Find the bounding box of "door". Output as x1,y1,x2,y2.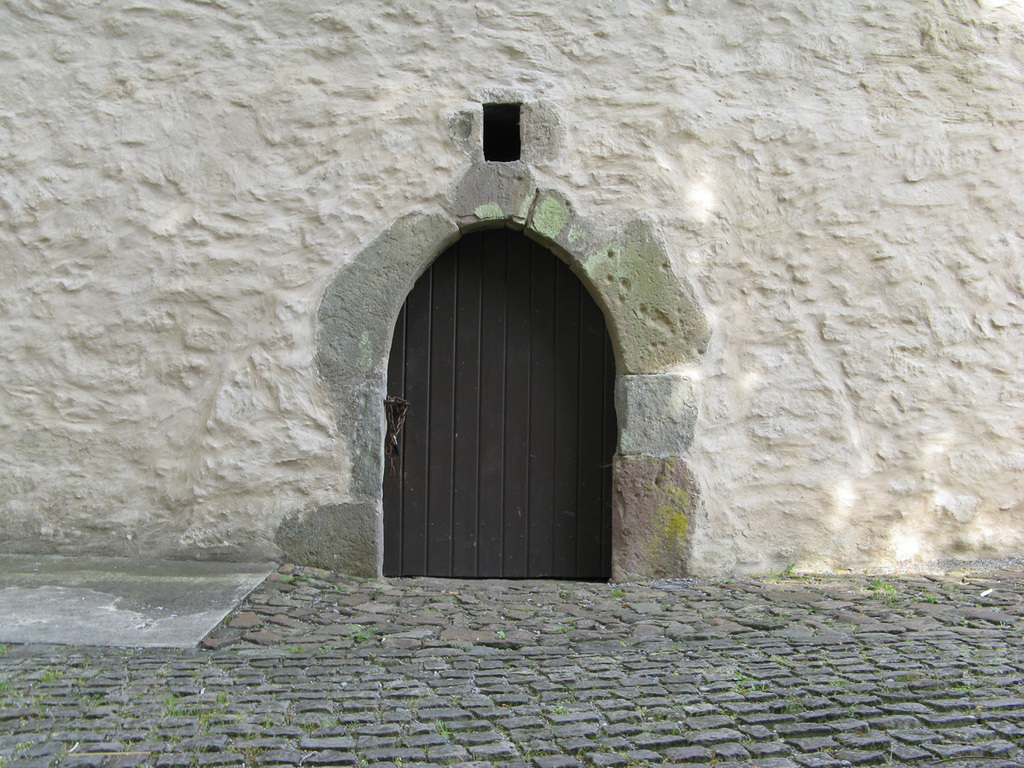
384,226,603,585.
